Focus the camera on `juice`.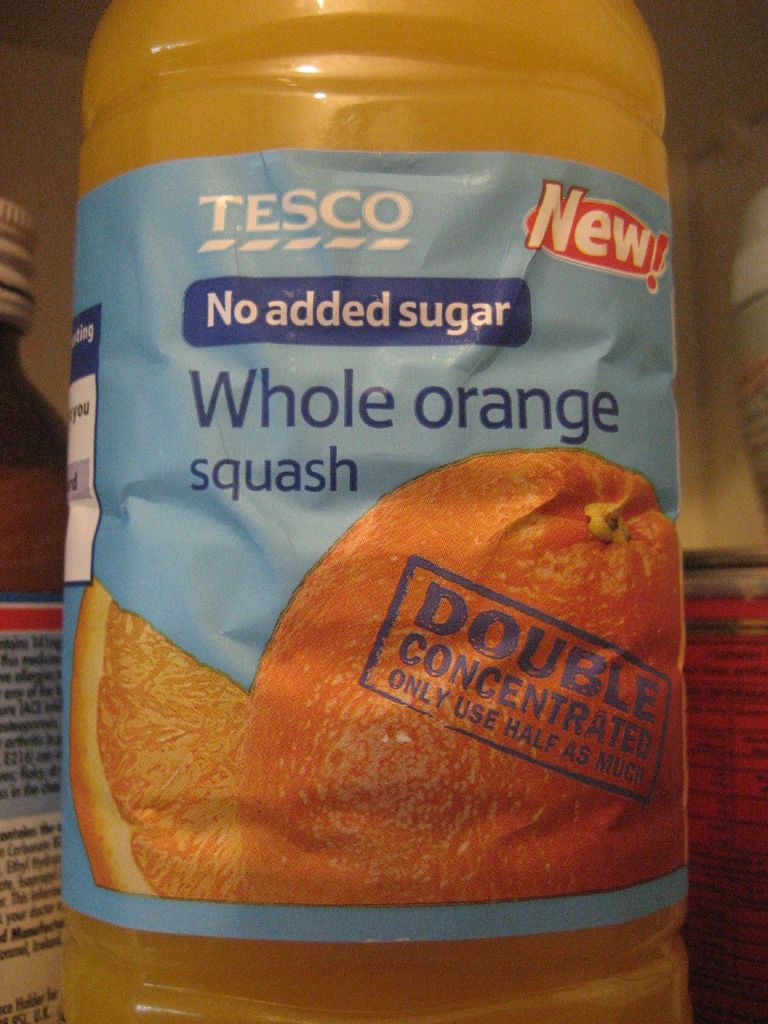
Focus region: x1=77 y1=0 x2=673 y2=1023.
